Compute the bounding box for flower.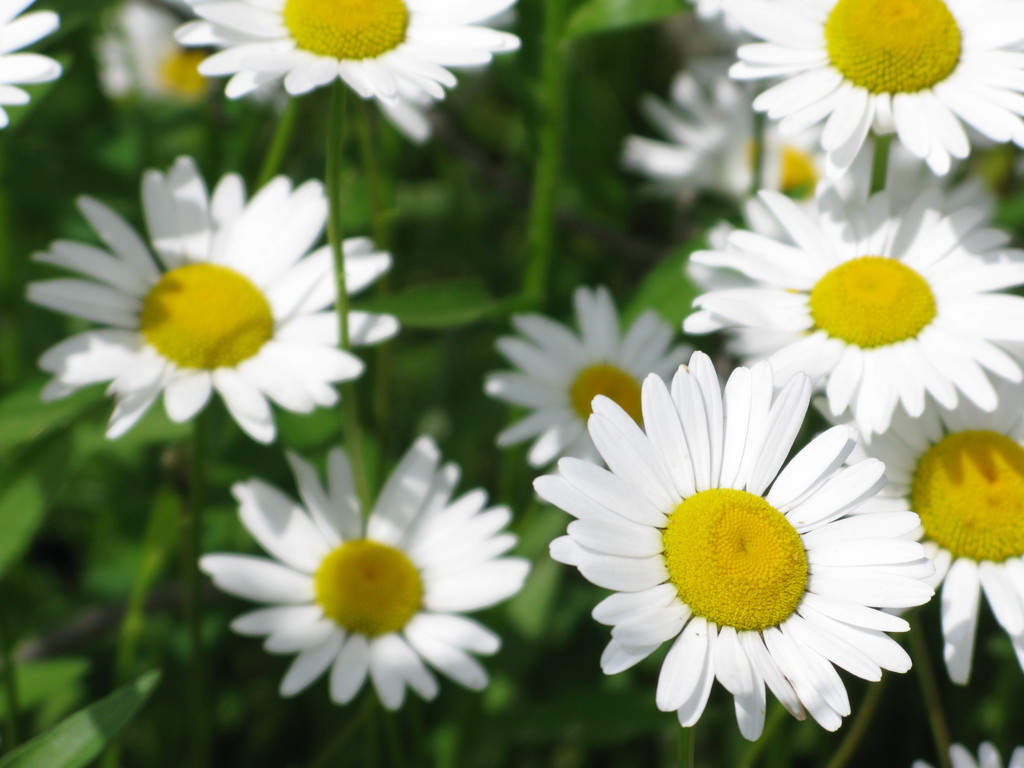
618:58:832:205.
